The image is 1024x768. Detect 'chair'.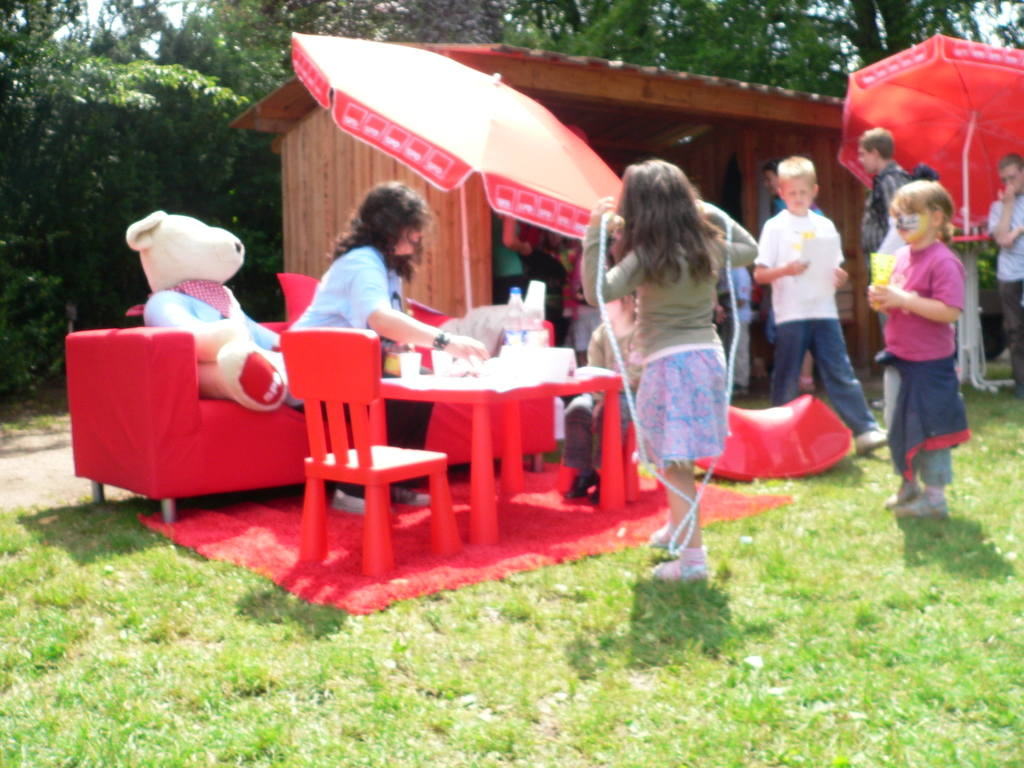
Detection: <box>289,358,441,577</box>.
